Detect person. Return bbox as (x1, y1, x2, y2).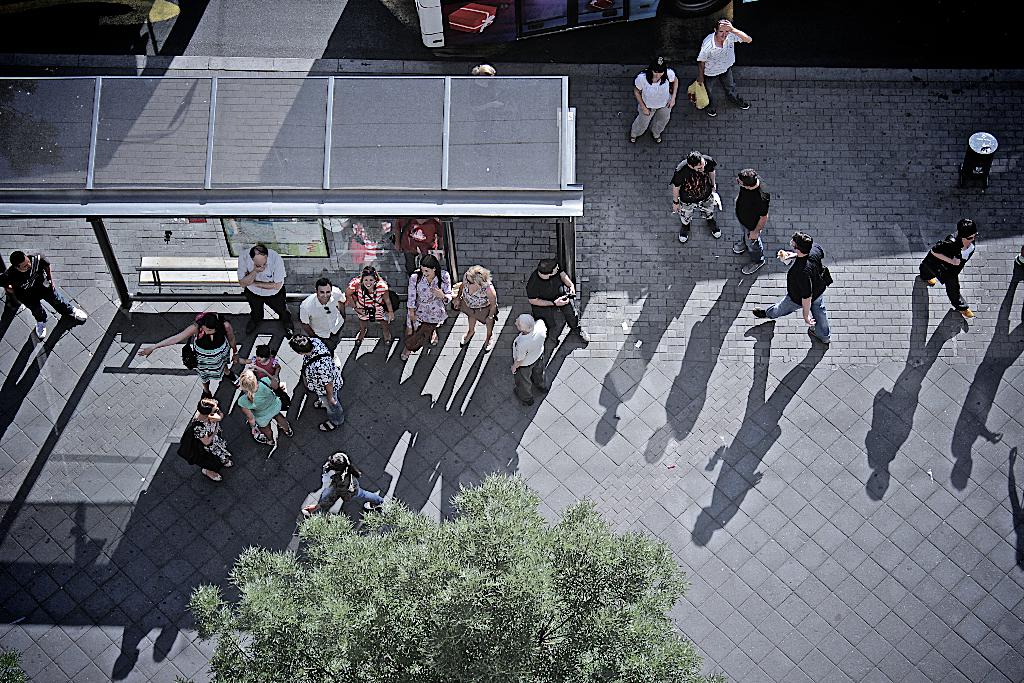
(134, 314, 238, 397).
